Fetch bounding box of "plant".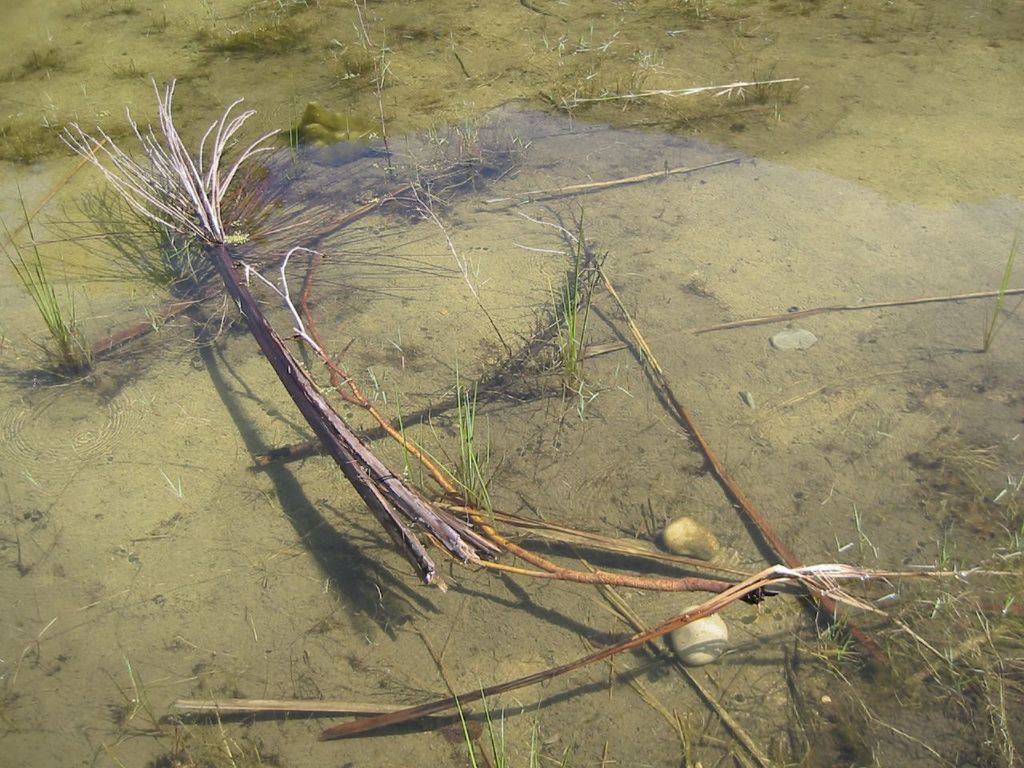
Bbox: 197 676 243 767.
